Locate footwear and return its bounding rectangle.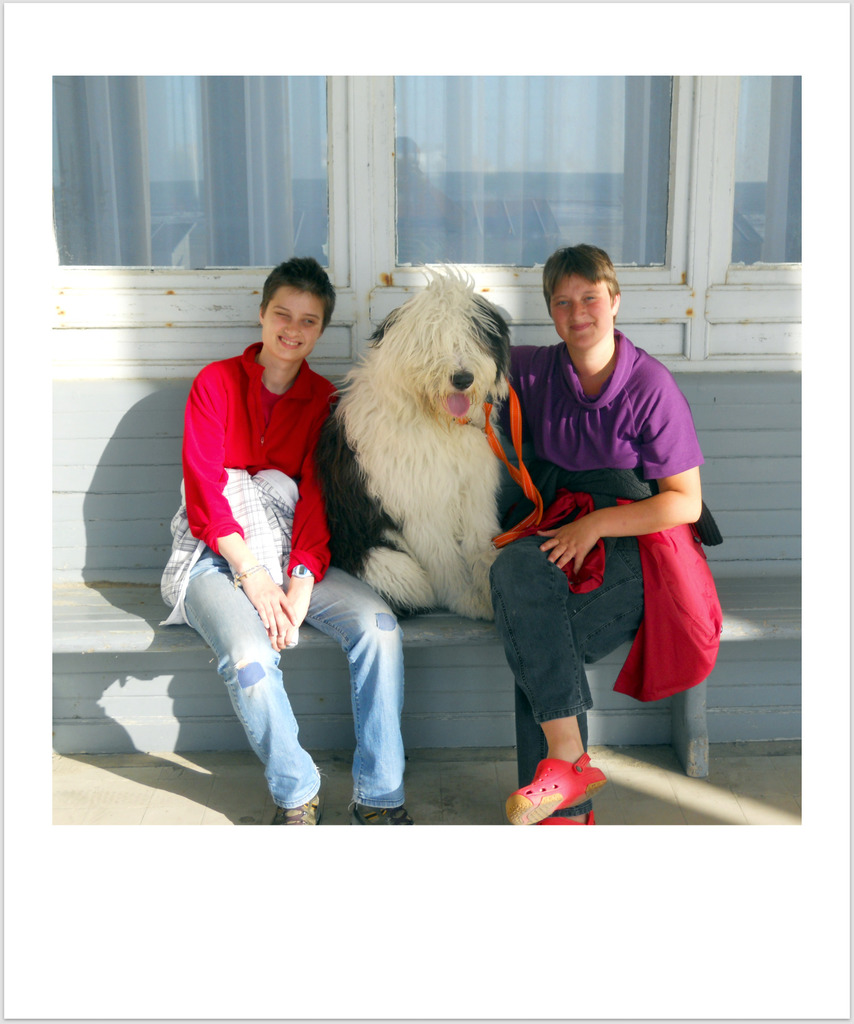
(275, 795, 328, 826).
